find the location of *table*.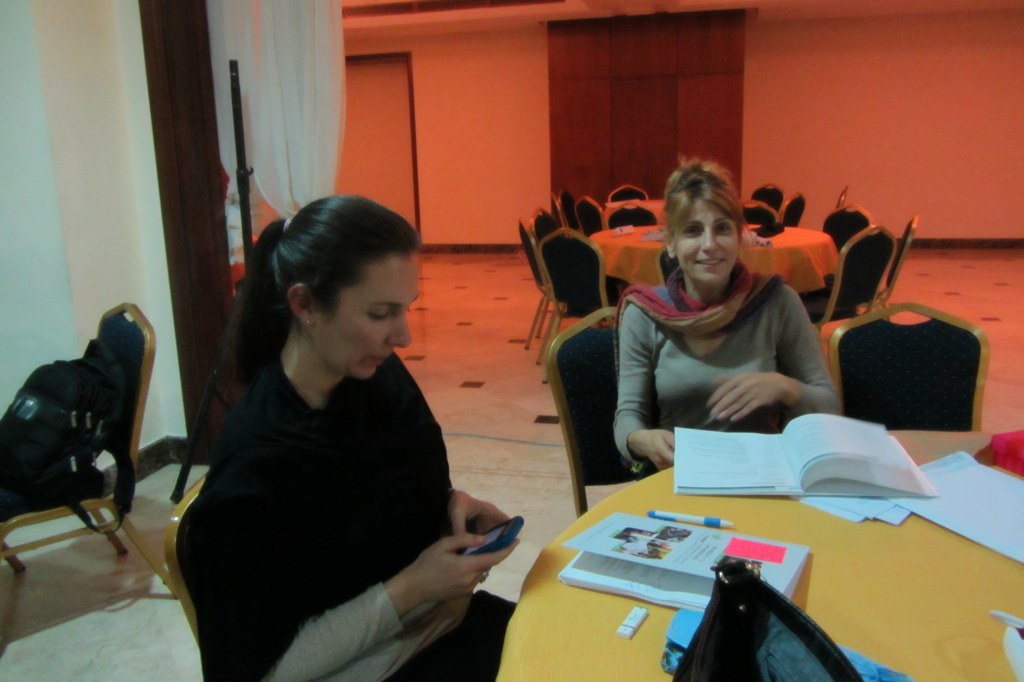
Location: bbox=(492, 413, 1013, 681).
